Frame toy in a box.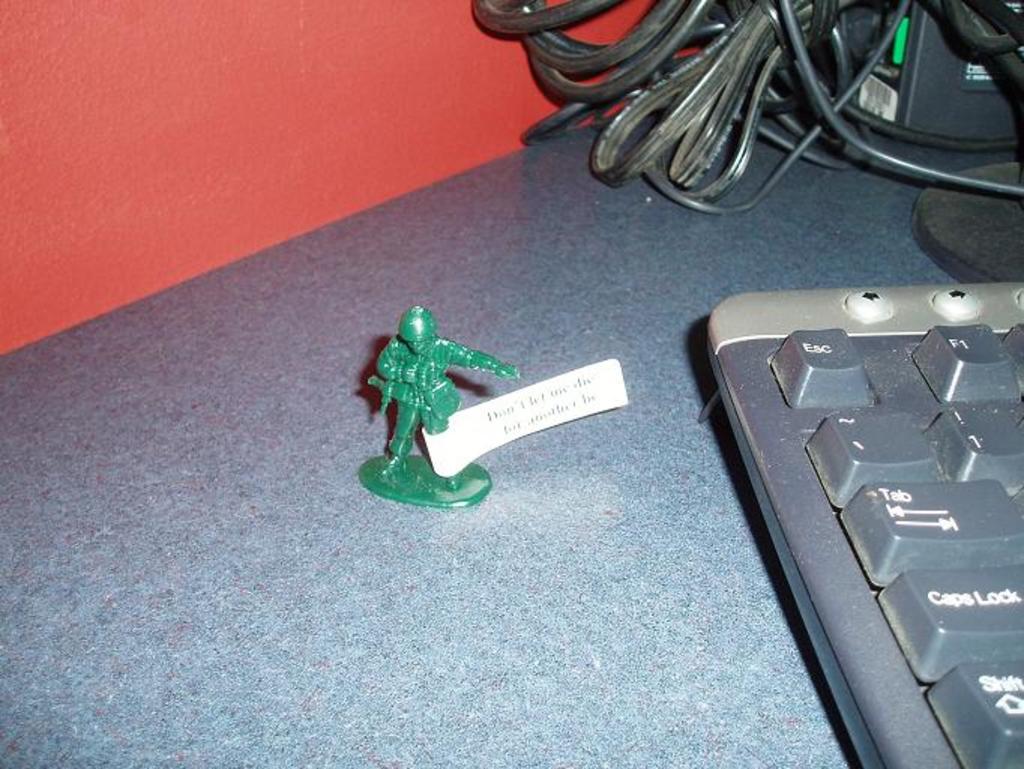
353/296/524/488.
